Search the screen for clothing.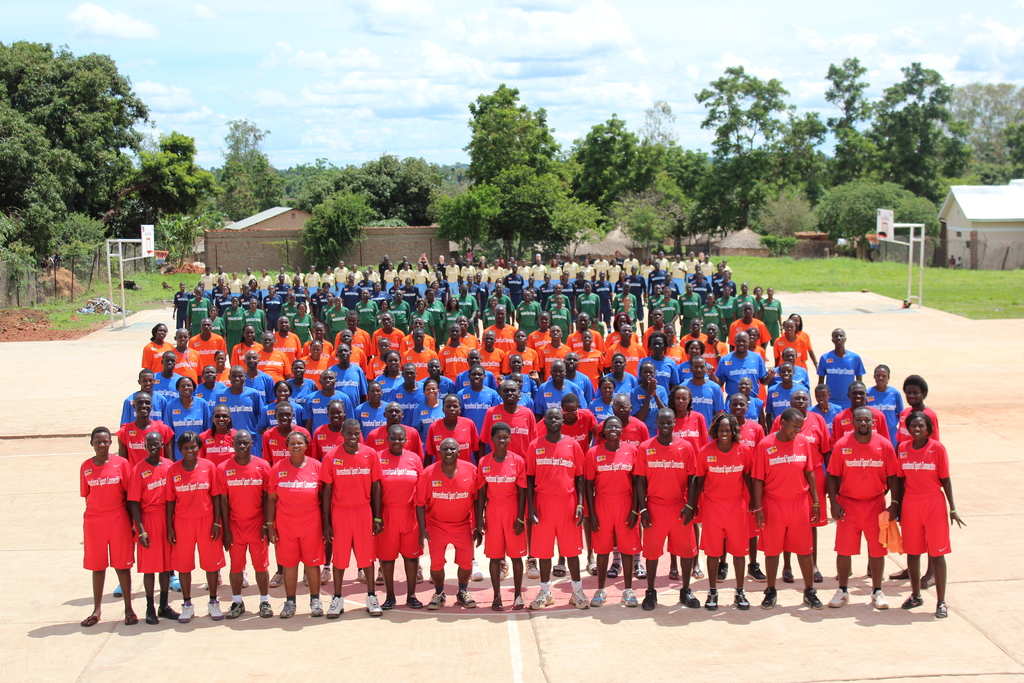
Found at crop(309, 423, 340, 461).
